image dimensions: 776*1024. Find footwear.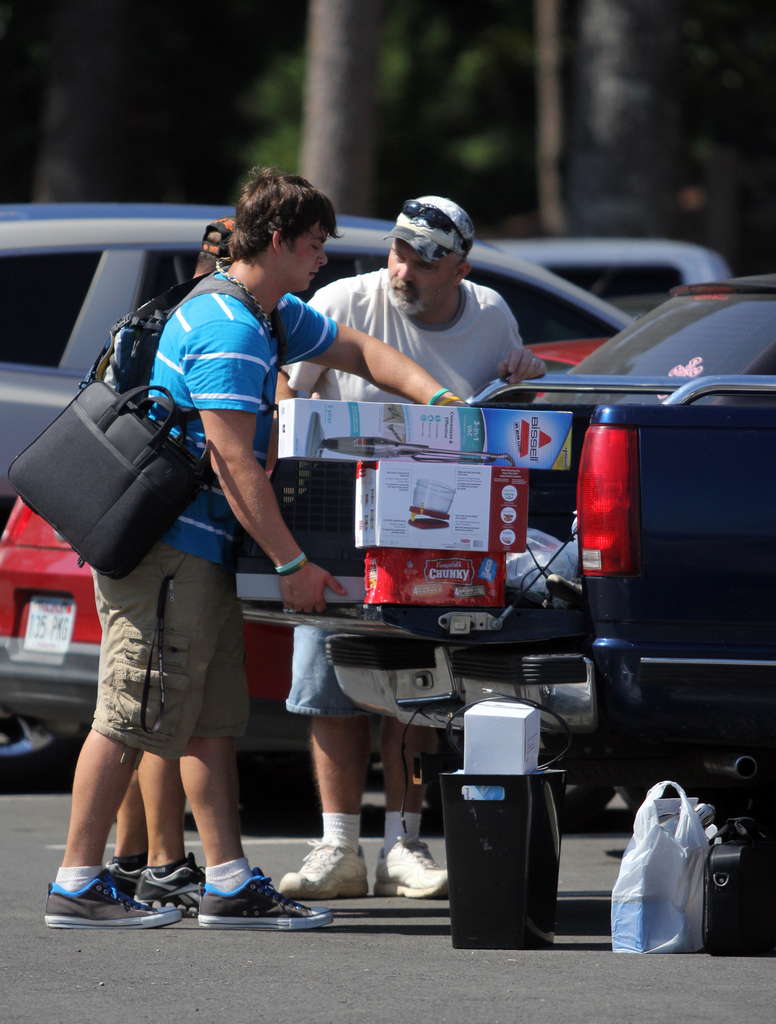
[284, 837, 370, 904].
